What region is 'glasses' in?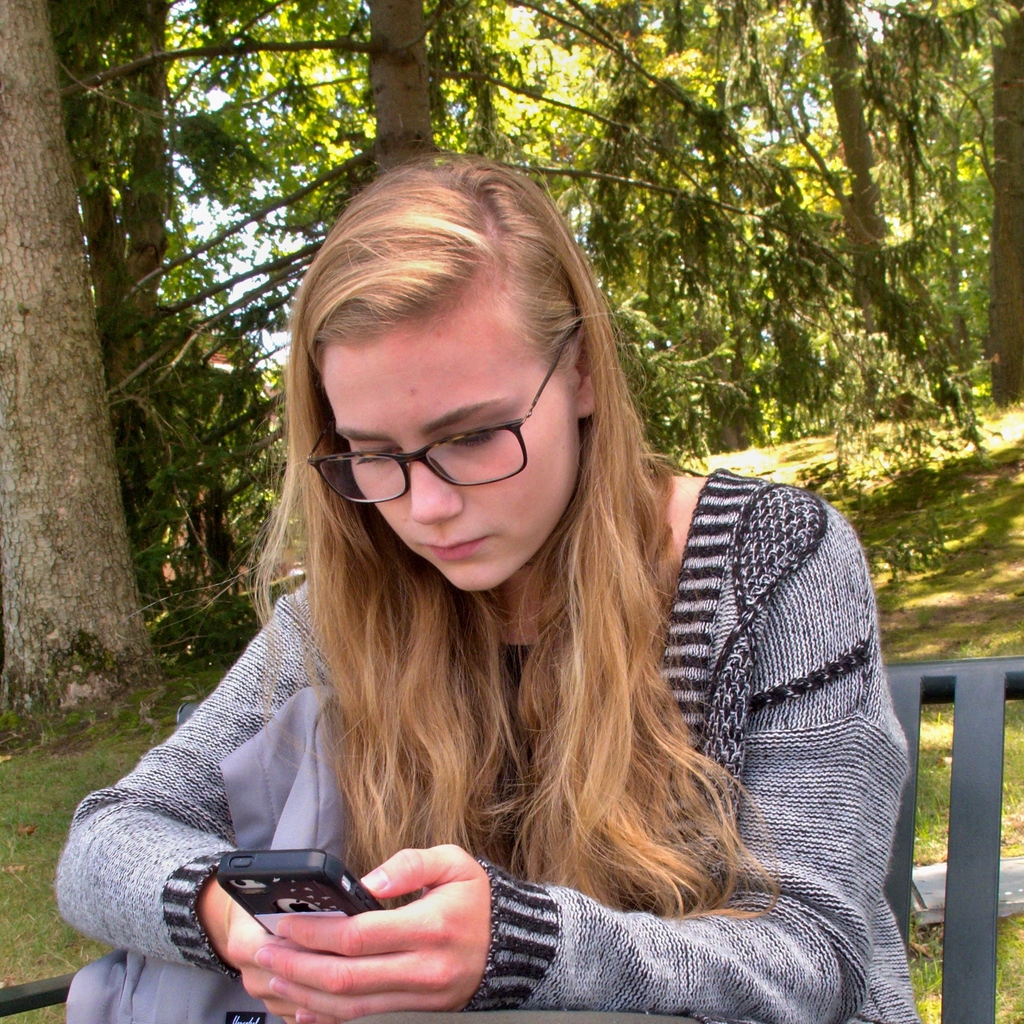
Rect(305, 324, 584, 505).
